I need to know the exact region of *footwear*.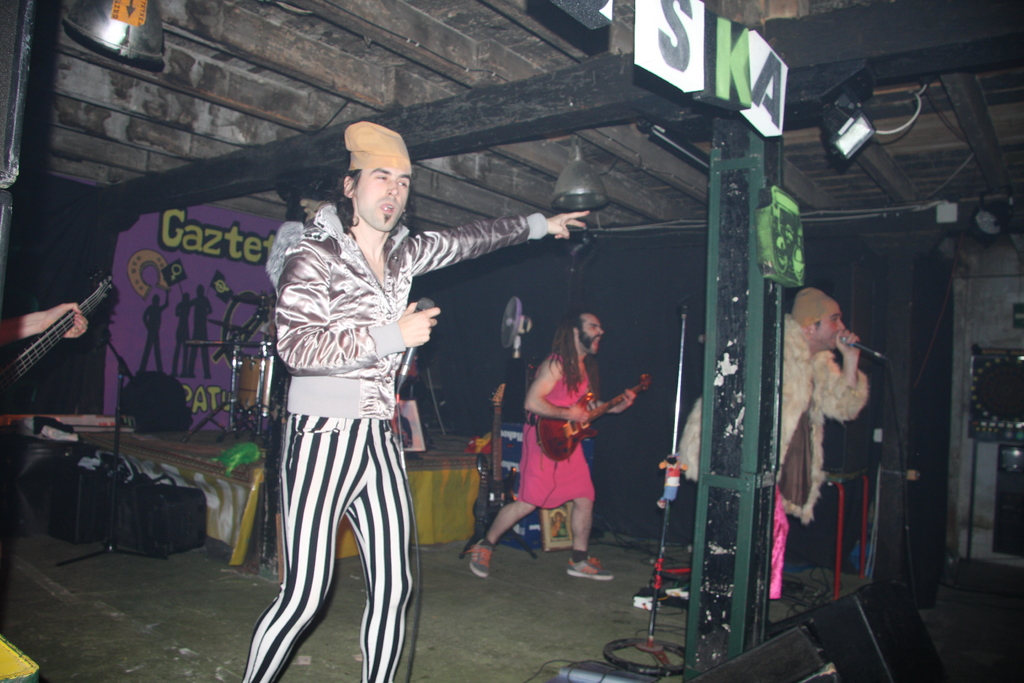
Region: left=561, top=551, right=614, bottom=580.
